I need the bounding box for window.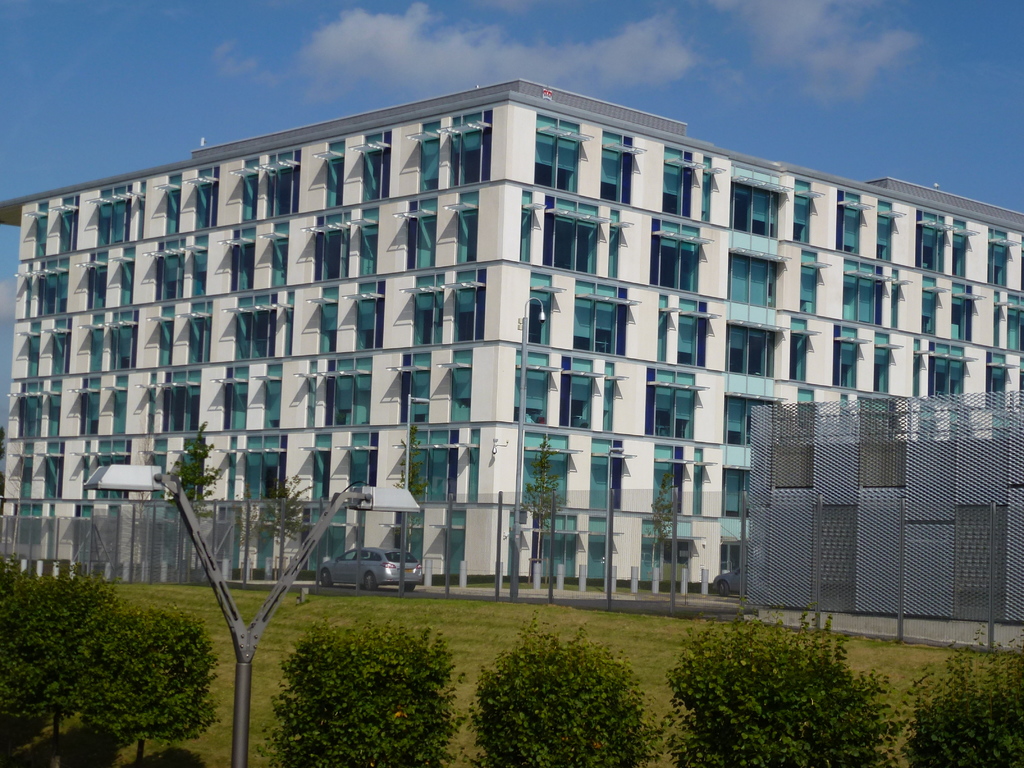
Here it is: [x1=731, y1=182, x2=755, y2=231].
